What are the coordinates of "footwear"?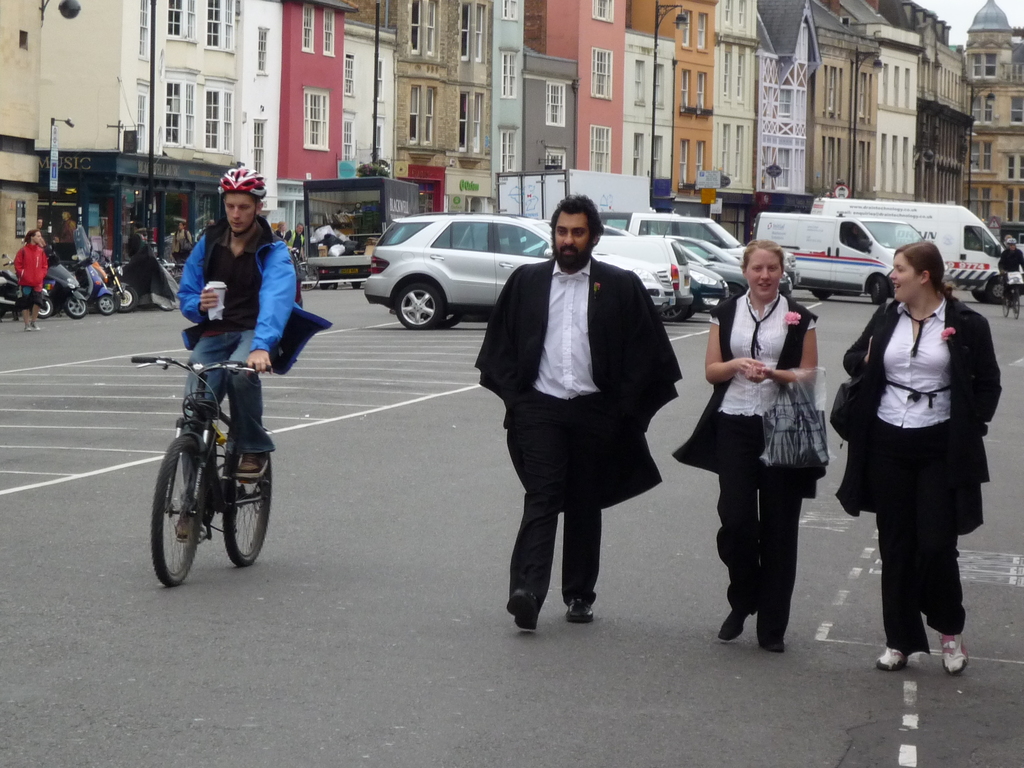
region(174, 504, 214, 544).
